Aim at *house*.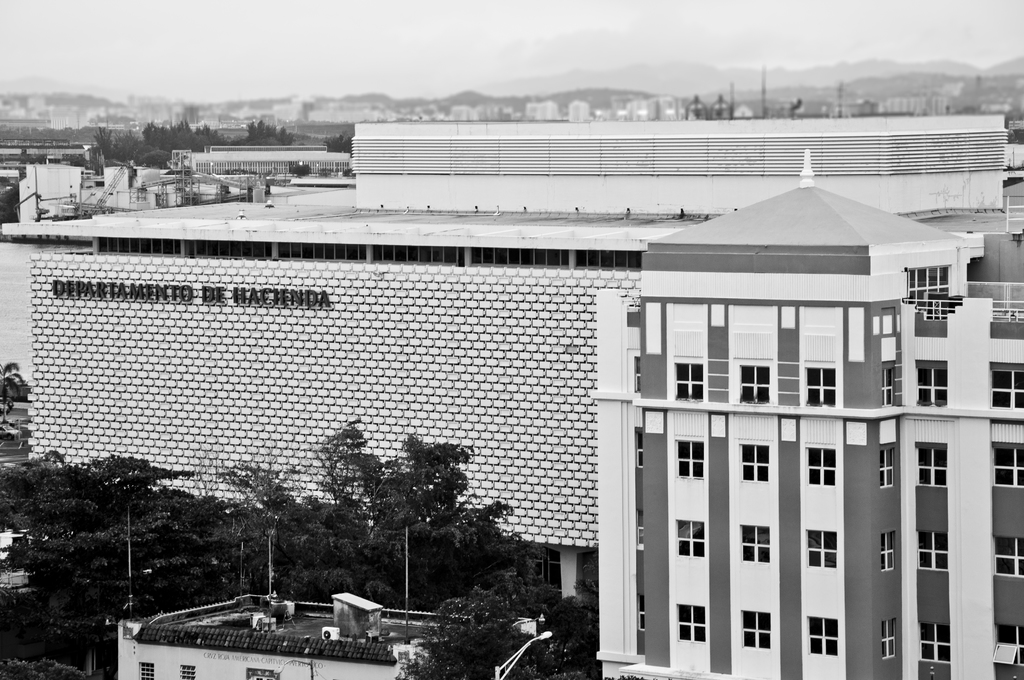
Aimed at bbox=(10, 161, 100, 218).
